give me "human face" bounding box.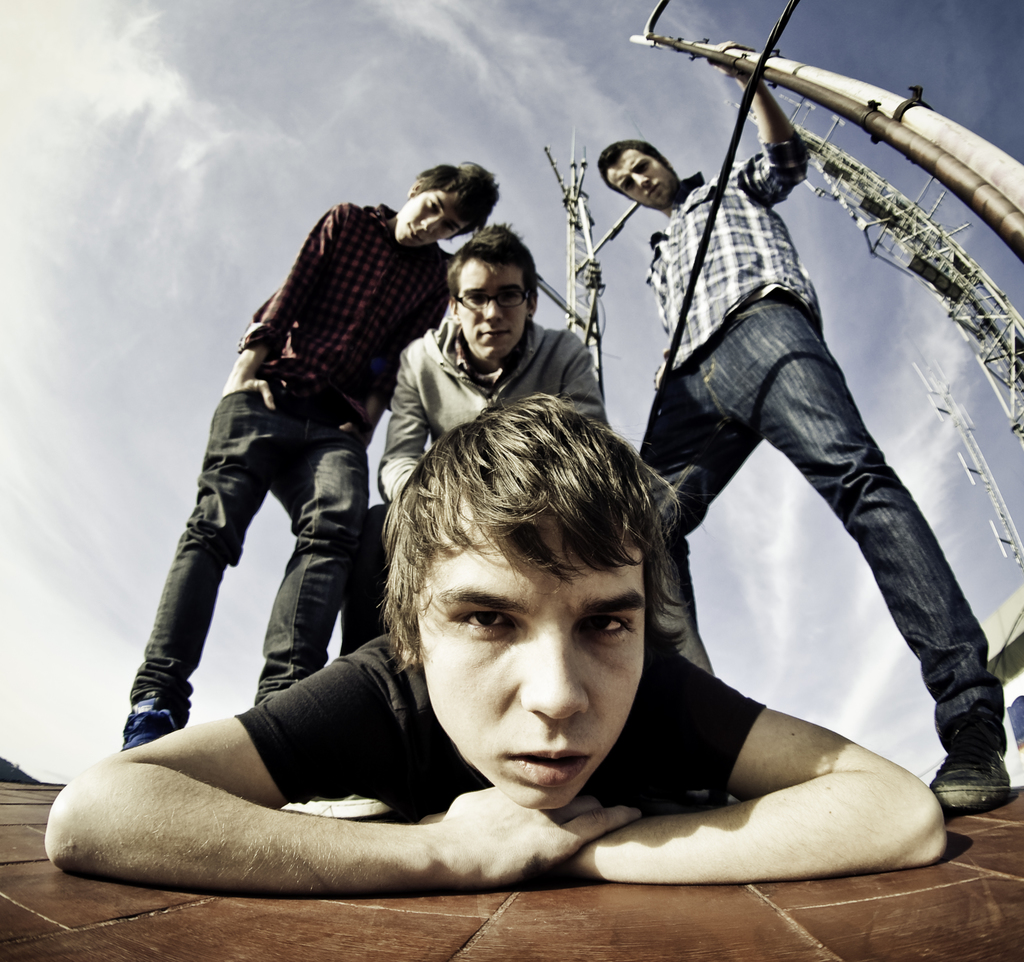
(454,257,532,364).
